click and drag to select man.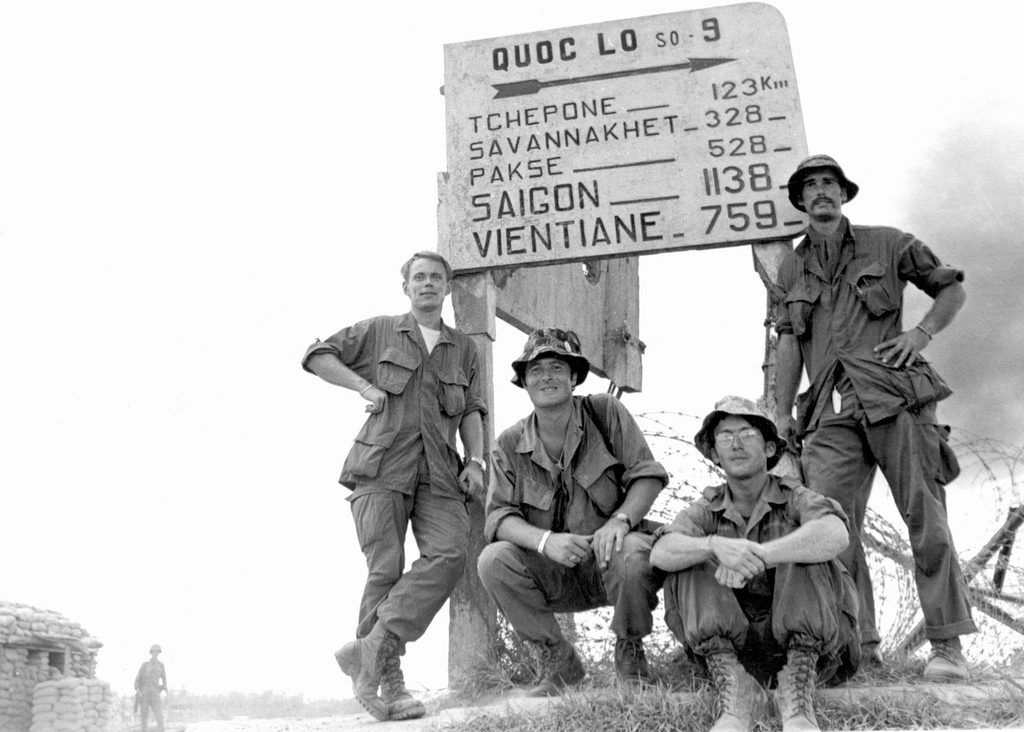
Selection: box(131, 642, 166, 731).
